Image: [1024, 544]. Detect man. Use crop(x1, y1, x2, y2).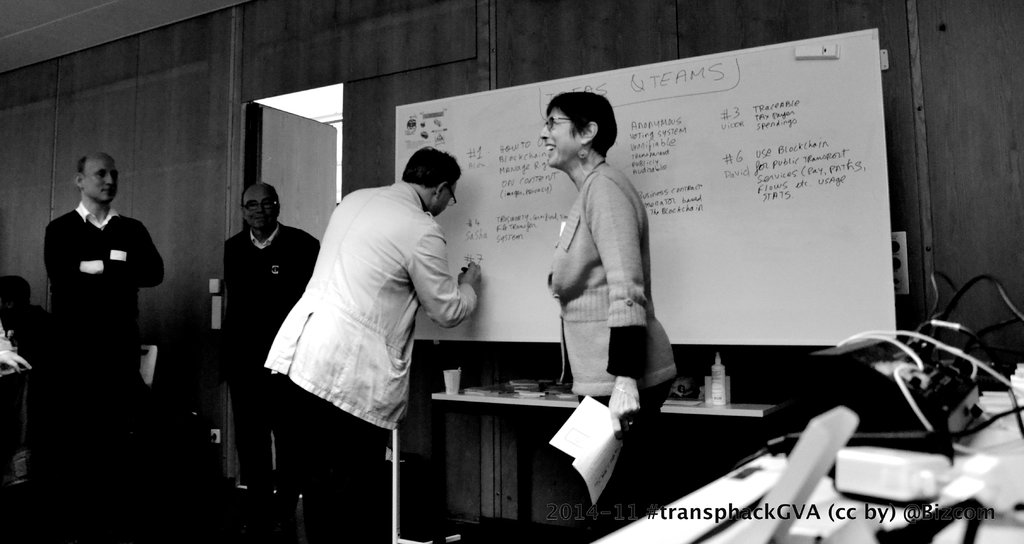
crop(224, 181, 321, 543).
